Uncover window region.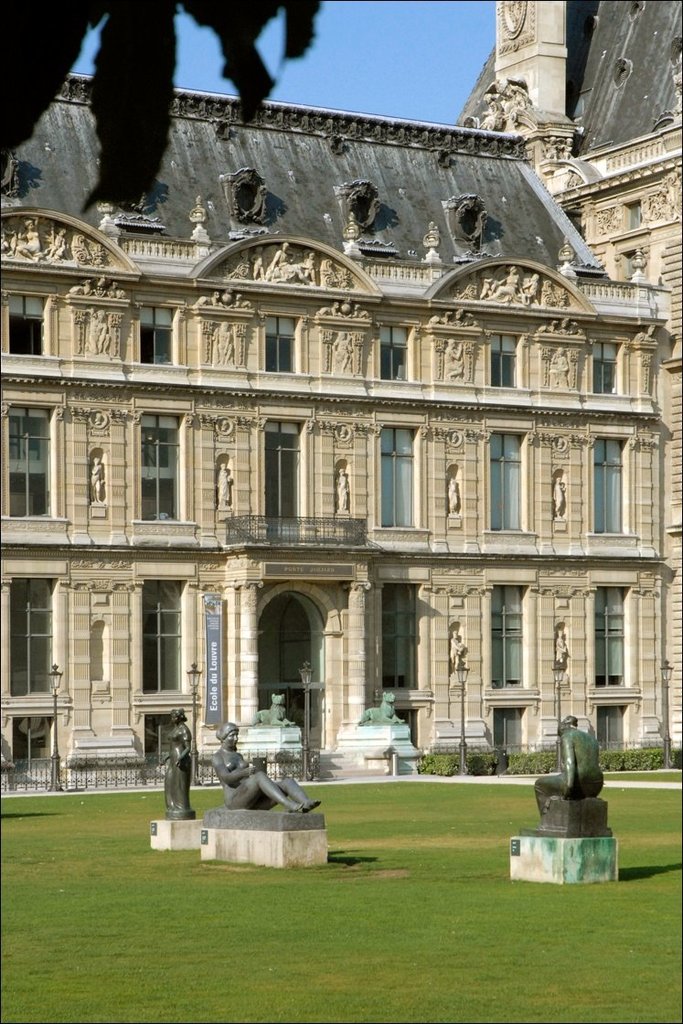
Uncovered: pyautogui.locateOnScreen(368, 414, 430, 550).
